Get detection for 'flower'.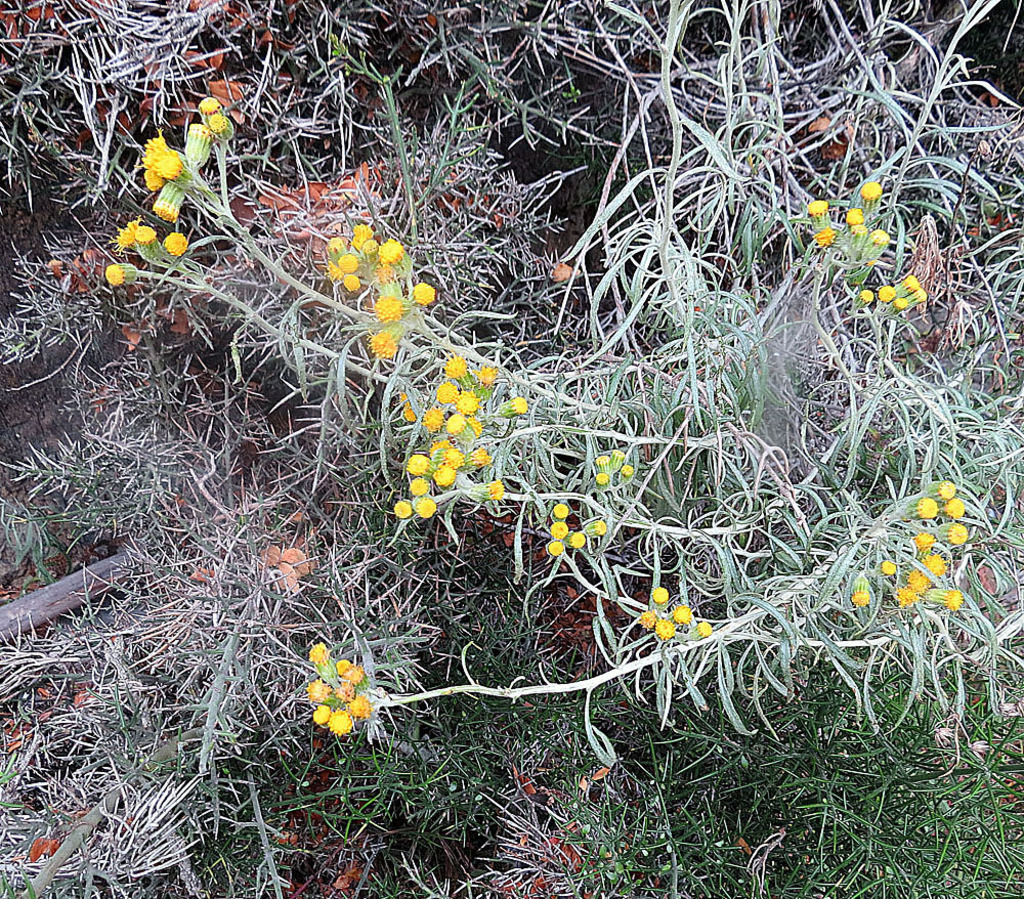
Detection: <box>695,617,719,639</box>.
